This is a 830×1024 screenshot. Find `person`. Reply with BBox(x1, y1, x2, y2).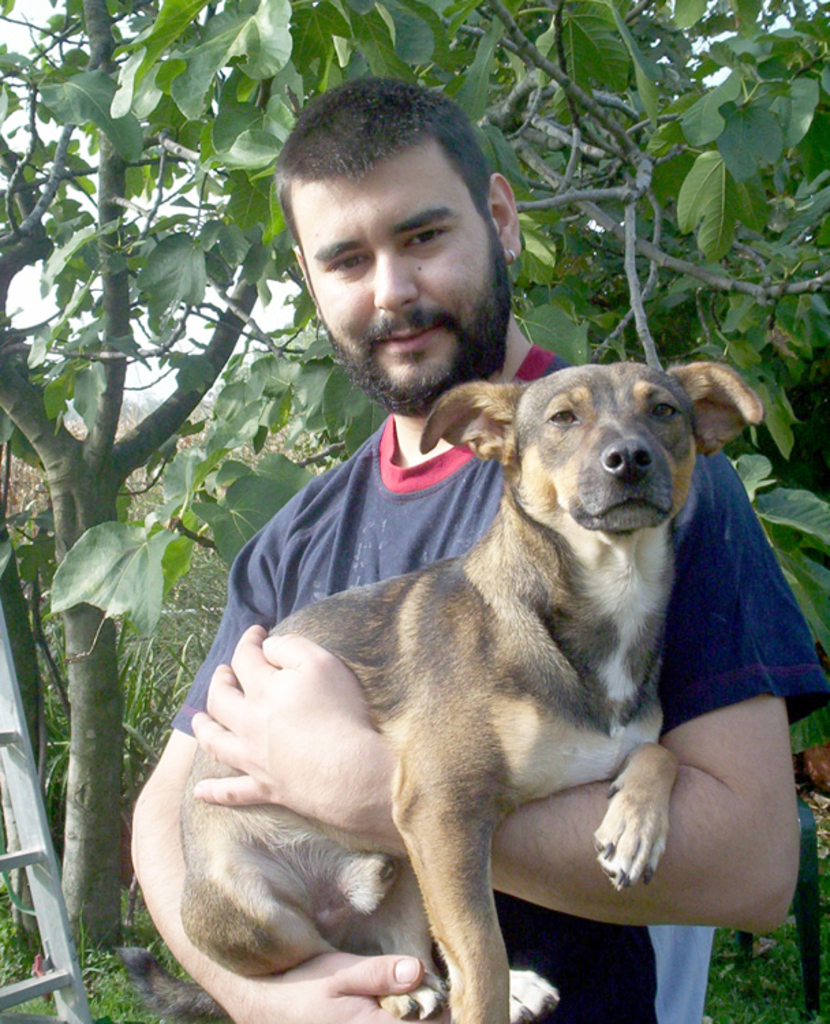
BBox(132, 81, 826, 1023).
